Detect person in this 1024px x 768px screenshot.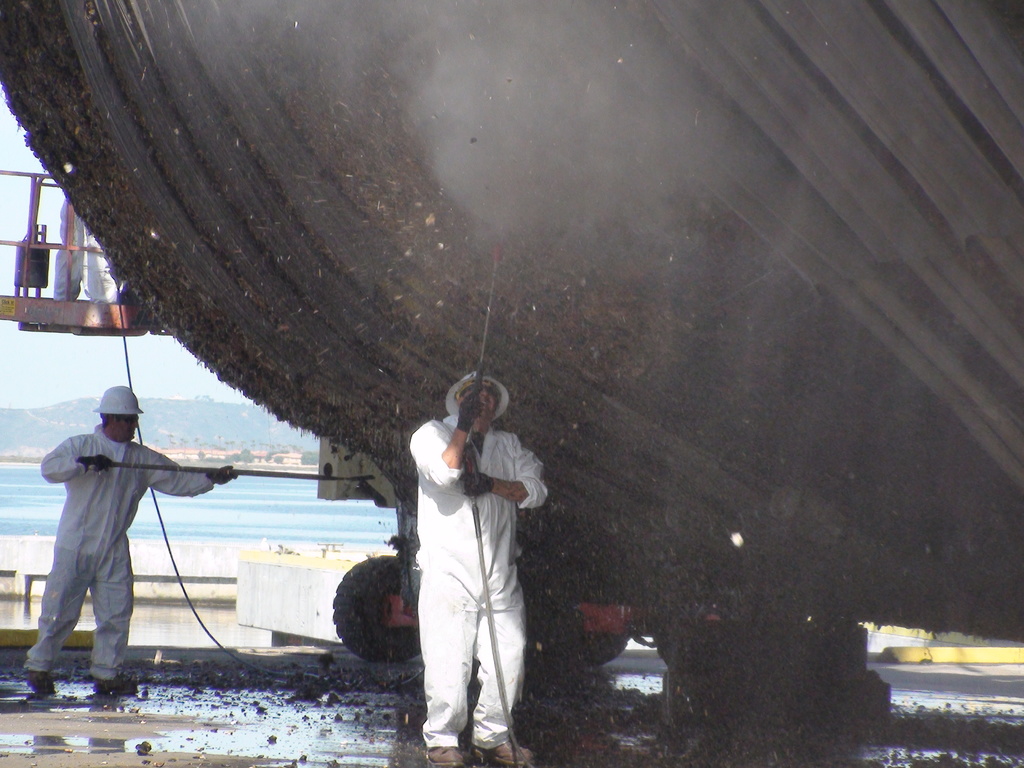
Detection: pyautogui.locateOnScreen(18, 388, 243, 694).
